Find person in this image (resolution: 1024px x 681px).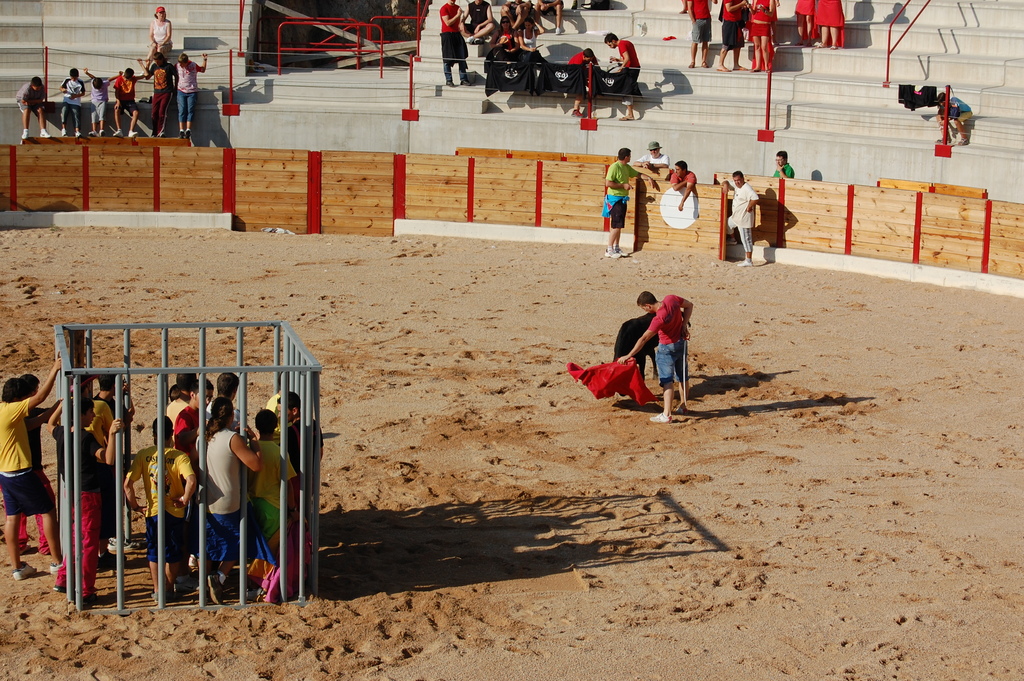
(463, 0, 495, 40).
